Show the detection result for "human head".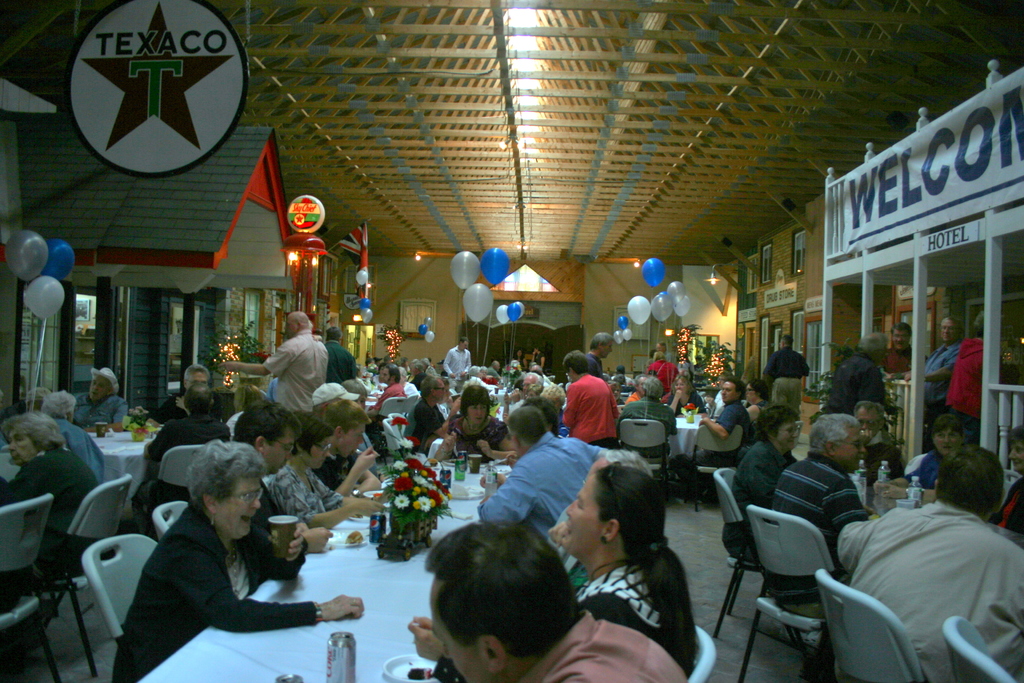
544/386/563/411.
